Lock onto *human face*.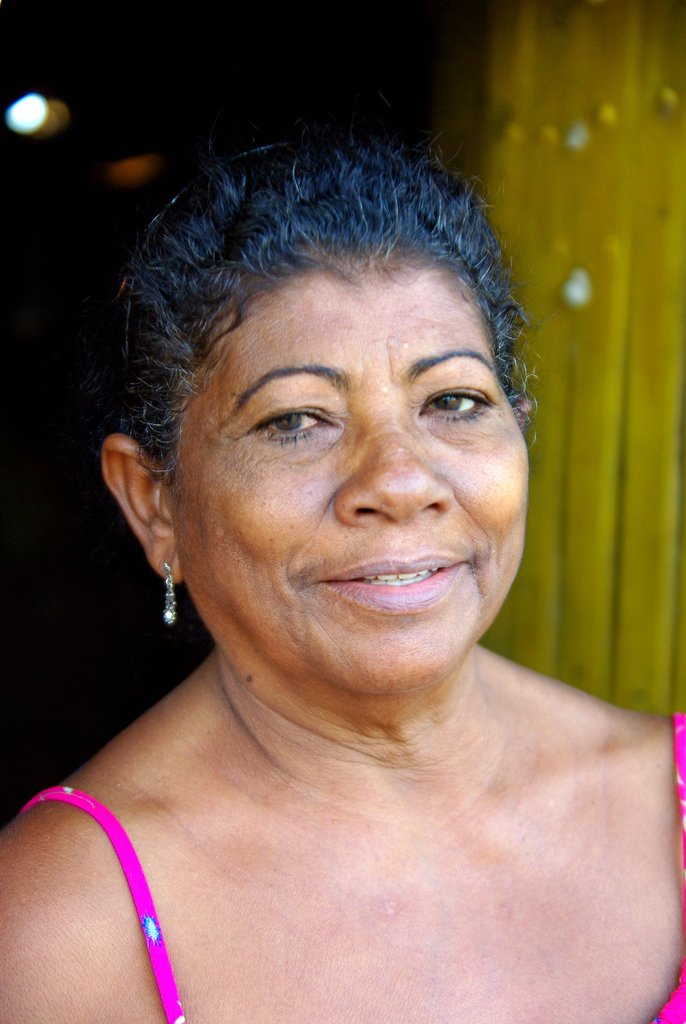
Locked: <bbox>168, 259, 535, 678</bbox>.
